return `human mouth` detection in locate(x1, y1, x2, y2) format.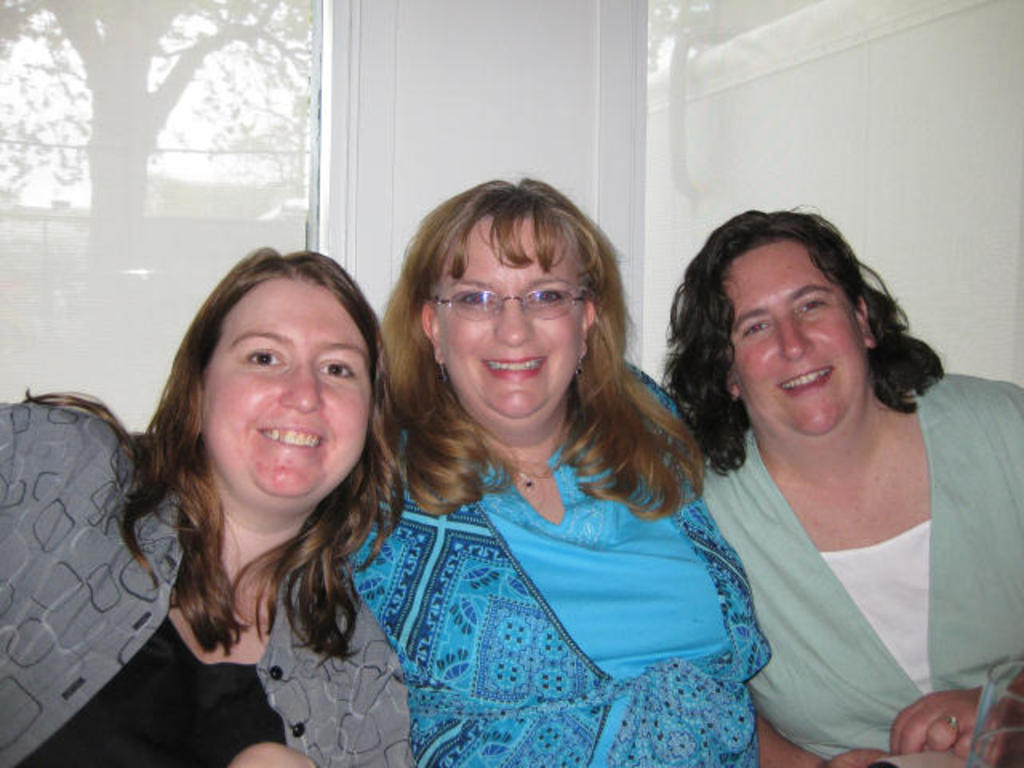
locate(482, 352, 547, 384).
